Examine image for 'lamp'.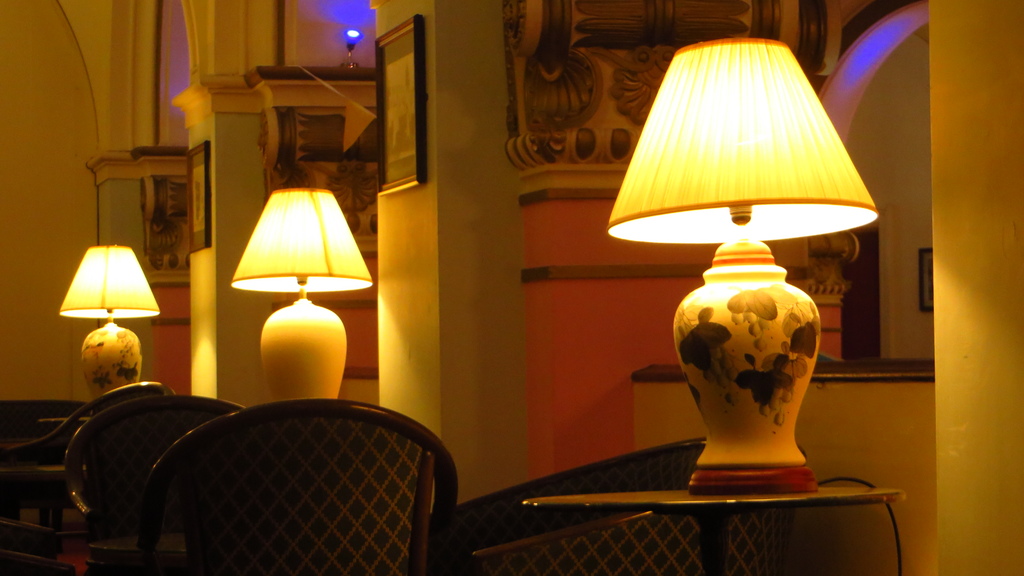
Examination result: [x1=341, y1=28, x2=364, y2=70].
